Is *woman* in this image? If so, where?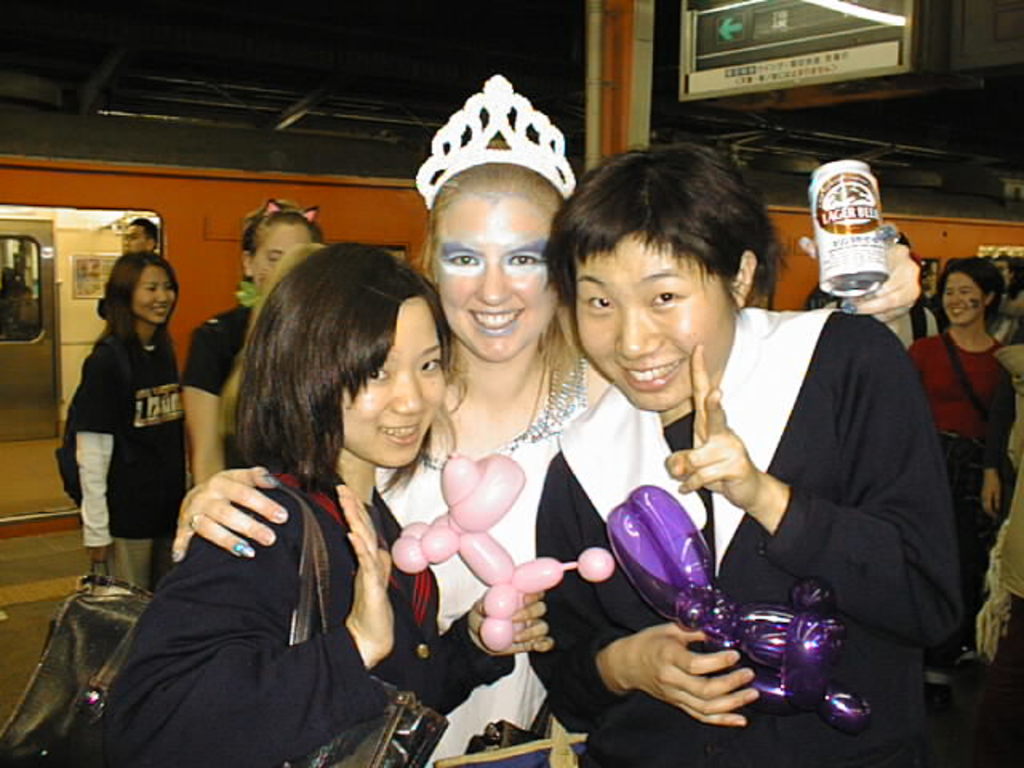
Yes, at crop(50, 237, 195, 646).
